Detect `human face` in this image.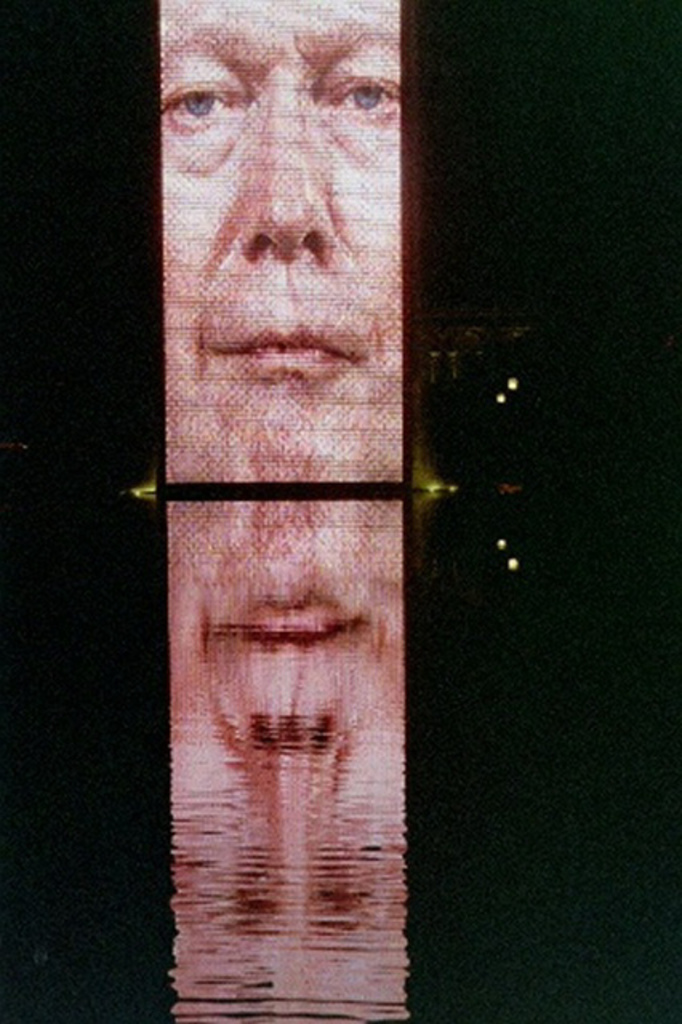
Detection: rect(165, 0, 399, 477).
